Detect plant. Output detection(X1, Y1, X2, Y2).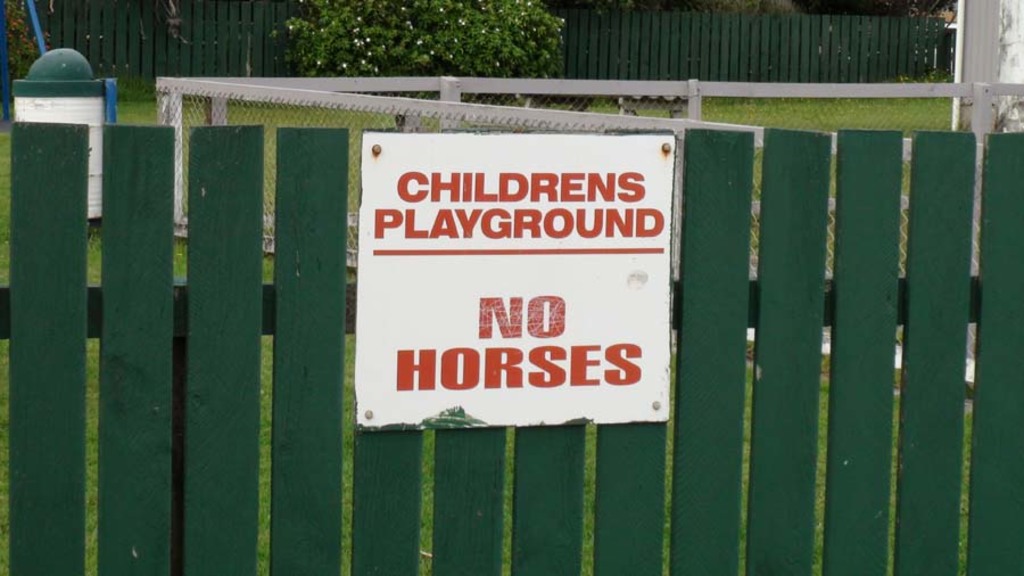
detection(16, 76, 1010, 575).
